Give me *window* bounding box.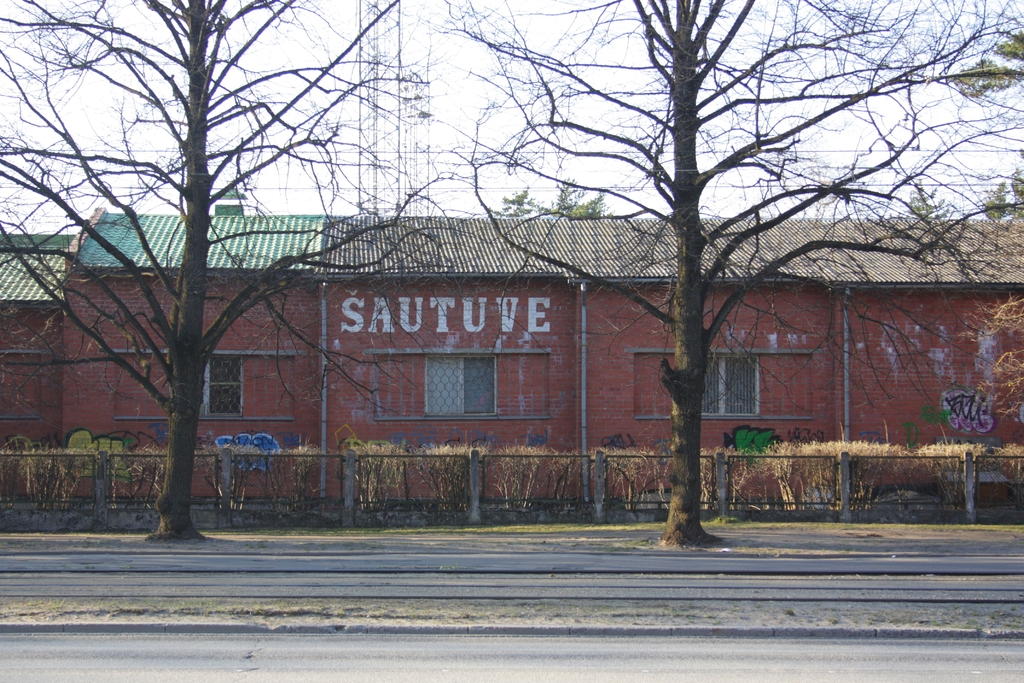
l=422, t=352, r=497, b=415.
